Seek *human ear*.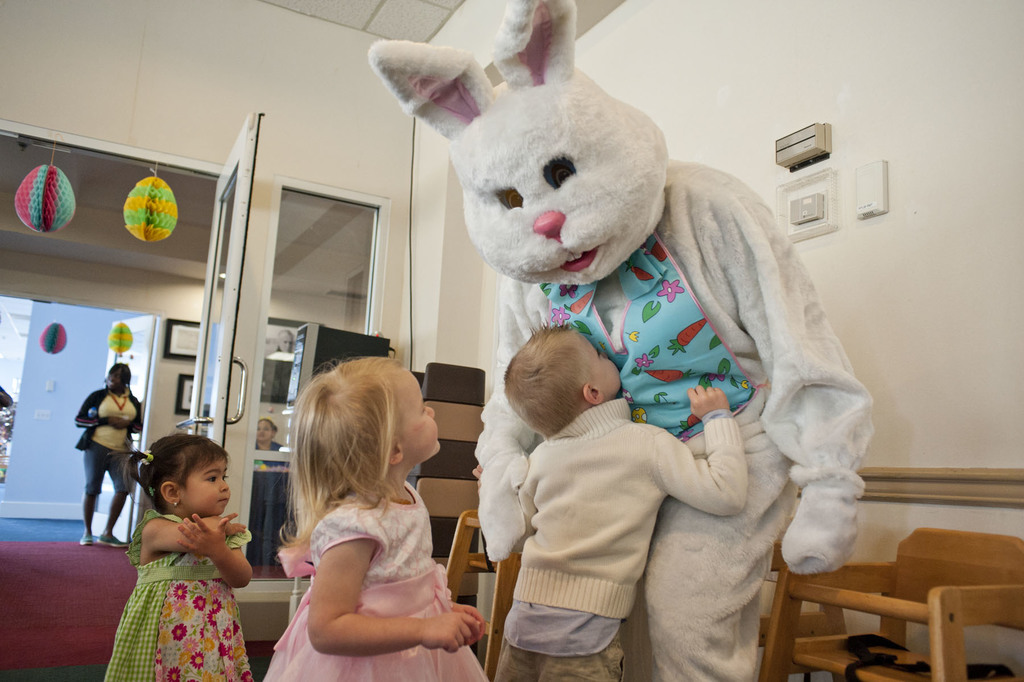
{"x1": 385, "y1": 438, "x2": 406, "y2": 462}.
